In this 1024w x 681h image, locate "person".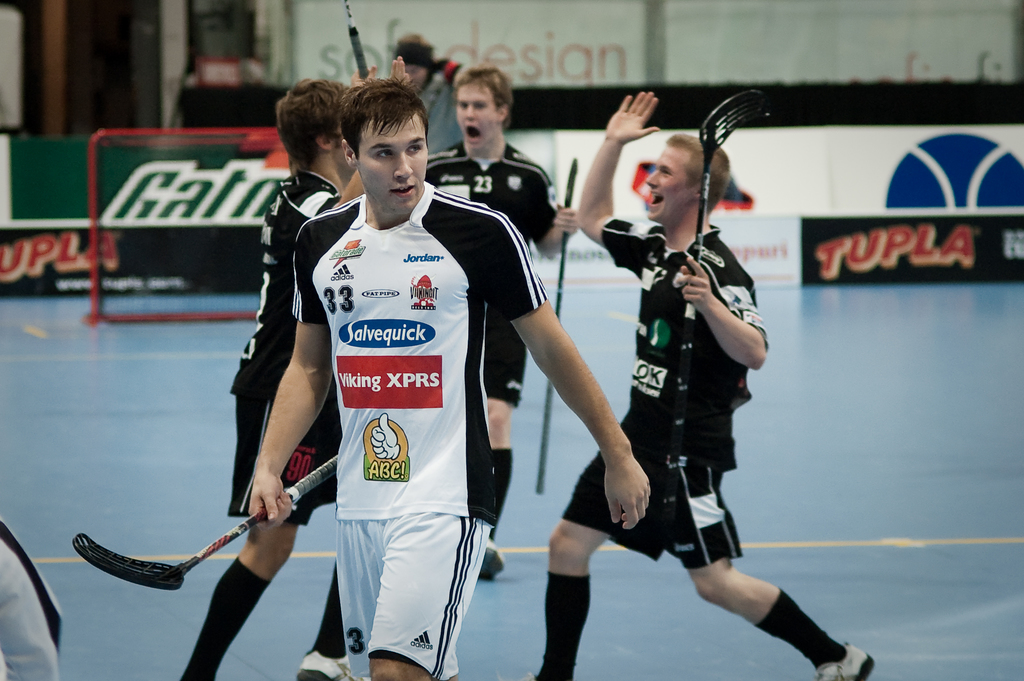
Bounding box: x1=246, y1=77, x2=646, y2=680.
